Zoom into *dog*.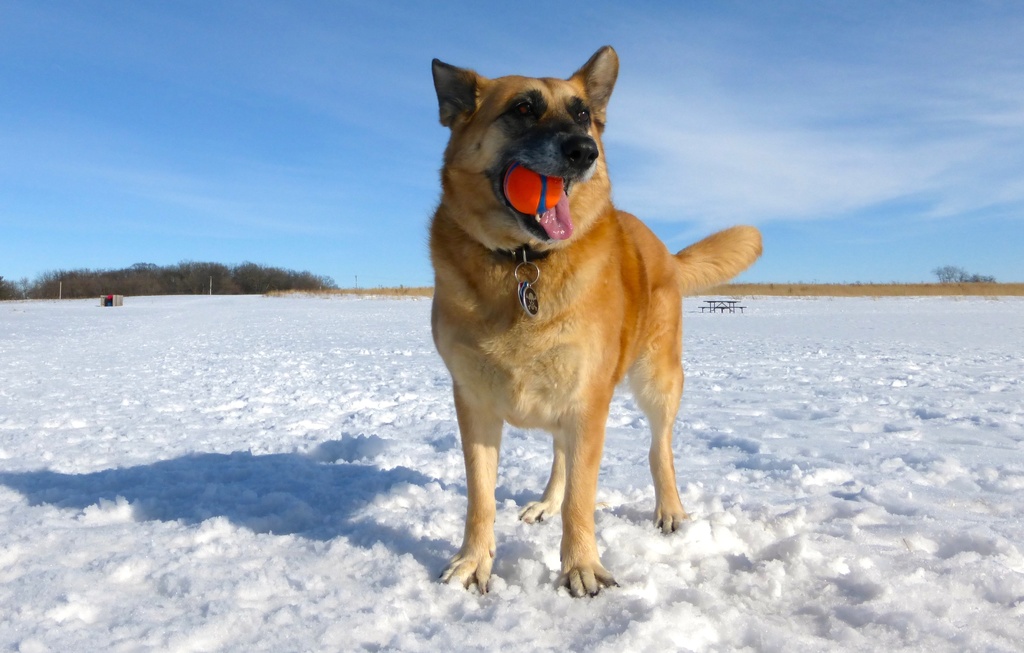
Zoom target: 425,42,765,599.
